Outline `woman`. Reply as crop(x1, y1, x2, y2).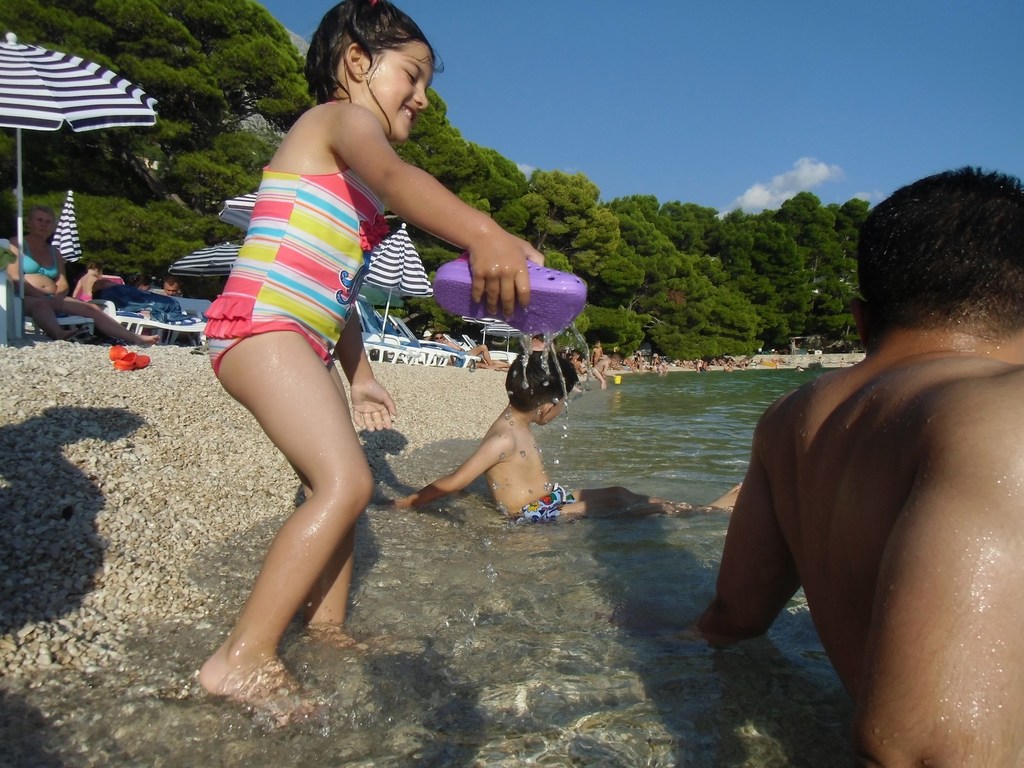
crop(8, 203, 162, 335).
